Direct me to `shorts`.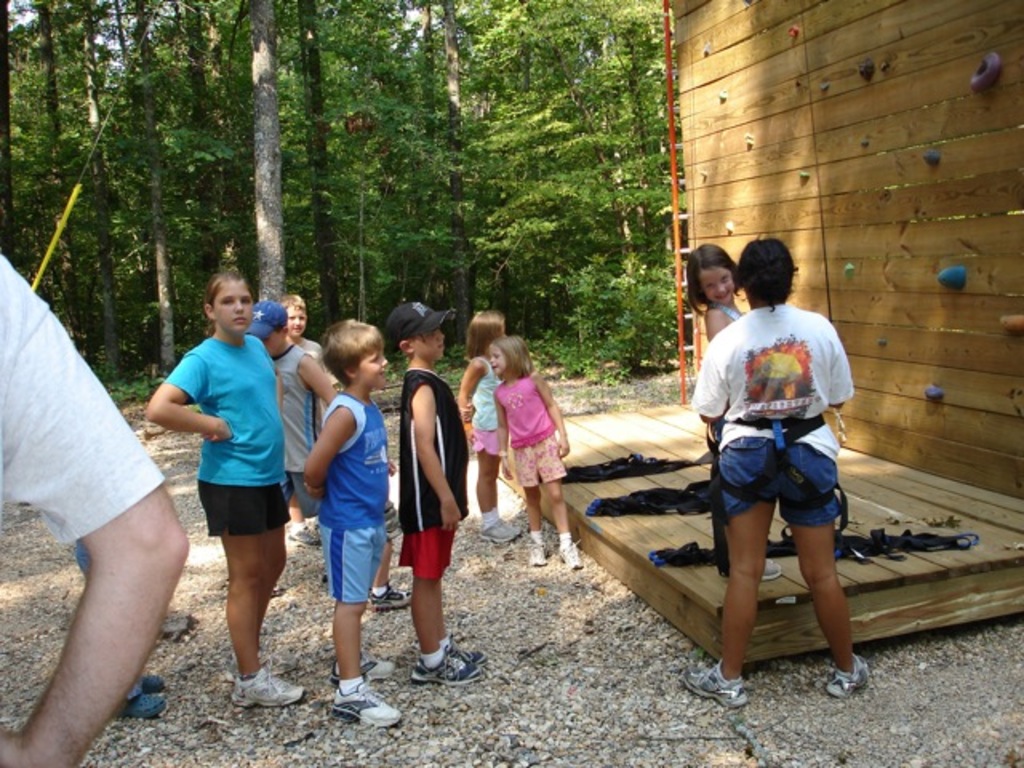
Direction: box=[402, 522, 461, 574].
